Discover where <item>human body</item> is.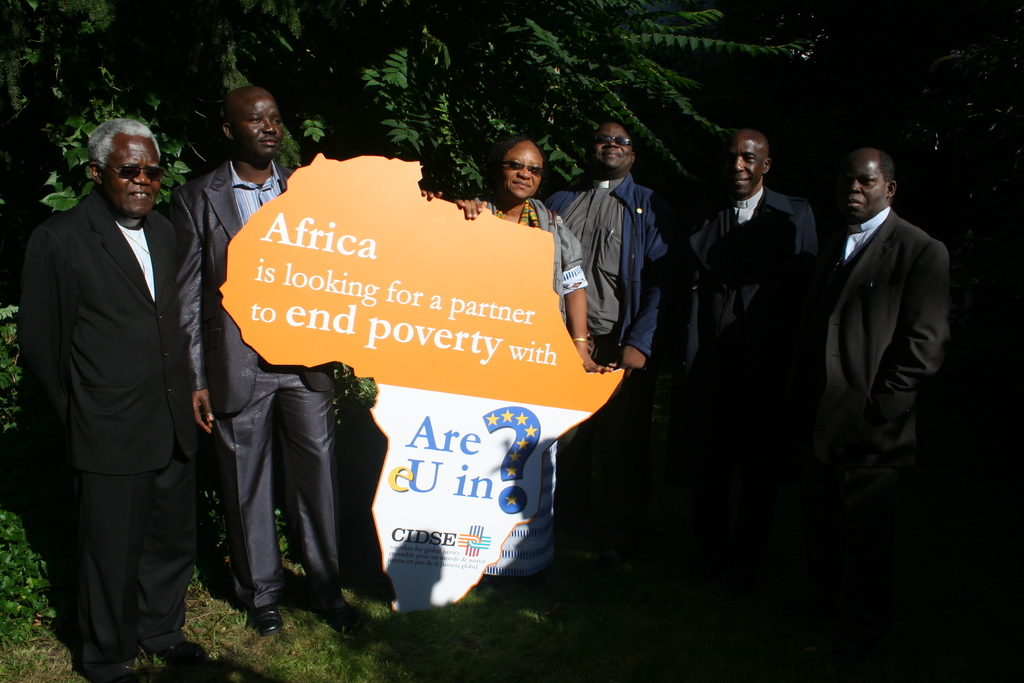
Discovered at {"x1": 24, "y1": 183, "x2": 194, "y2": 682}.
